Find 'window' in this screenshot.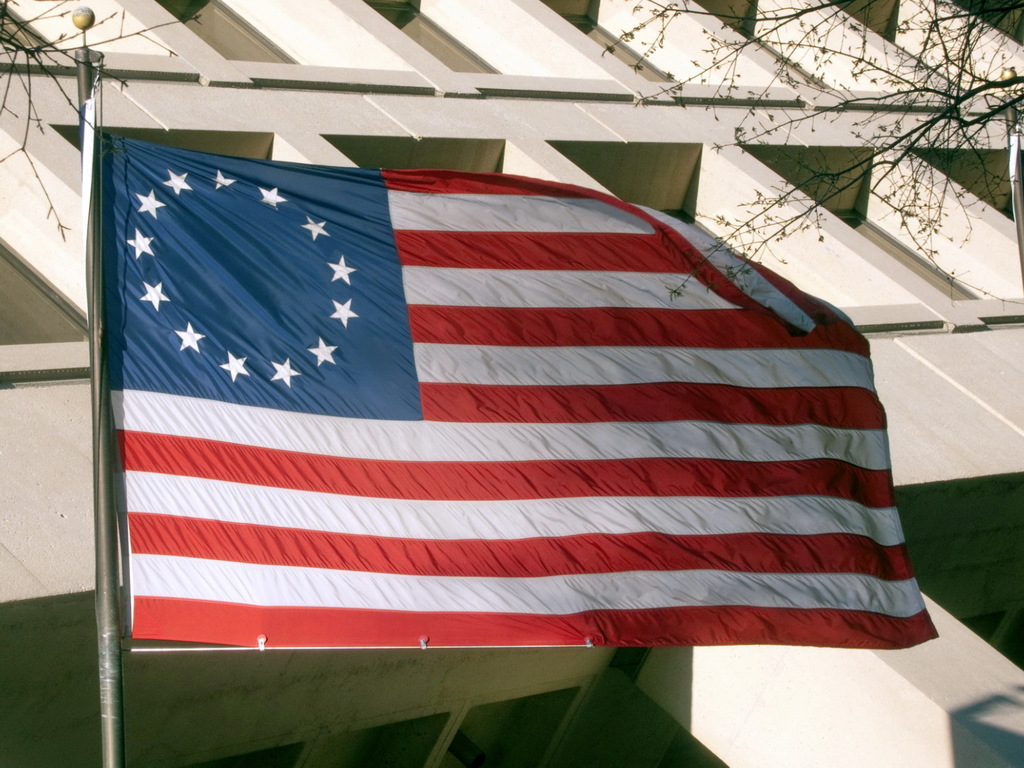
The bounding box for 'window' is [x1=0, y1=0, x2=59, y2=60].
